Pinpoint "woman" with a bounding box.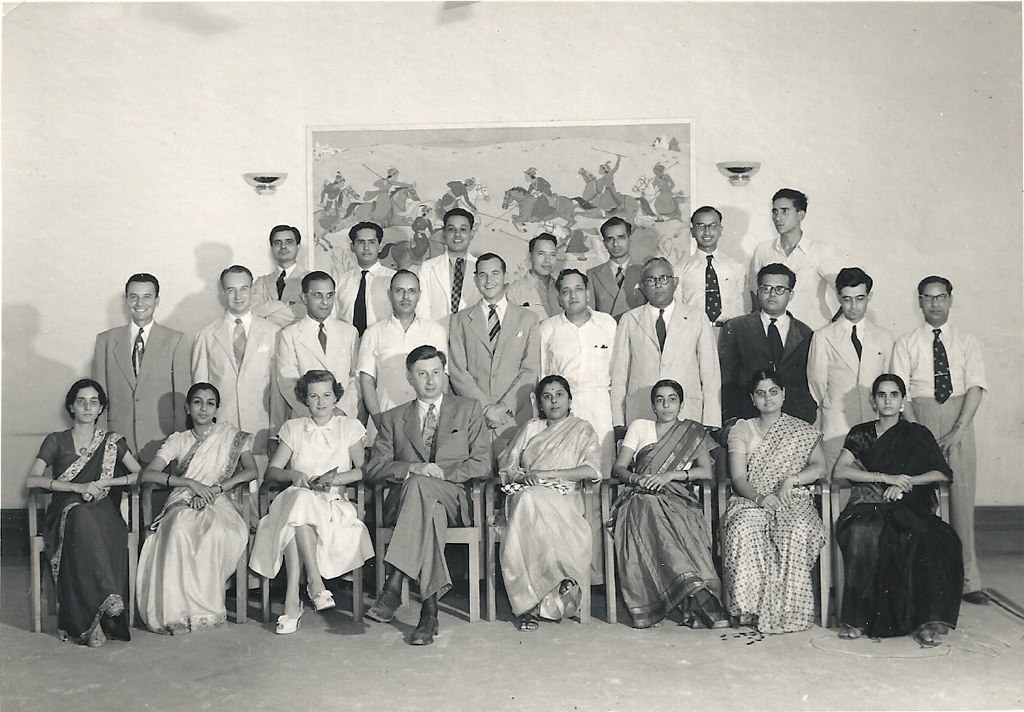
[496,373,603,637].
